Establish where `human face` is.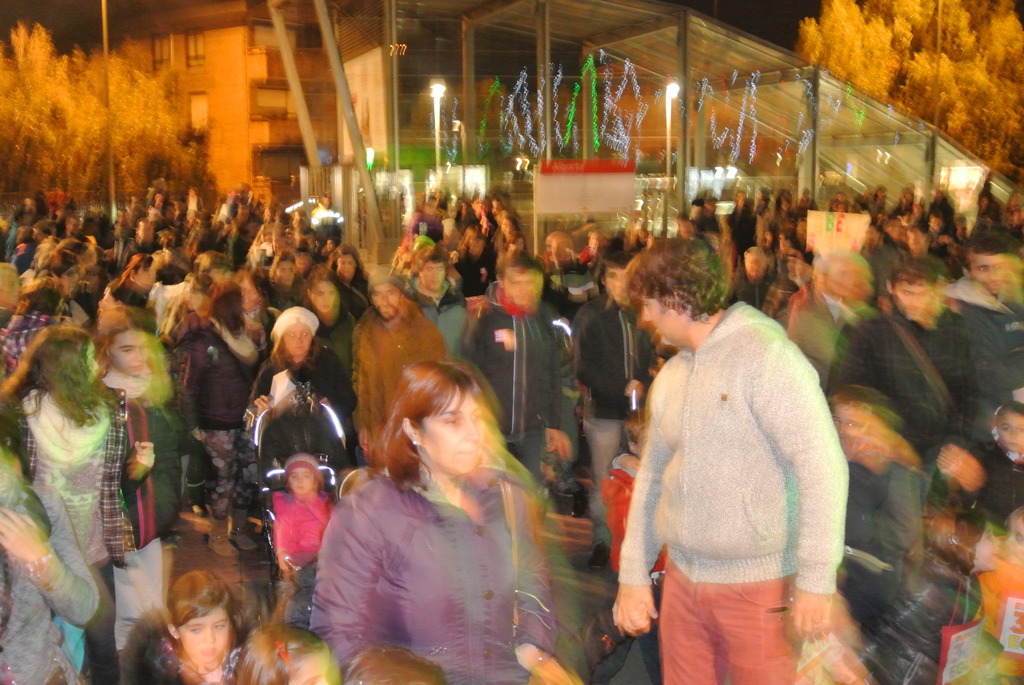
Established at bbox(280, 319, 314, 355).
